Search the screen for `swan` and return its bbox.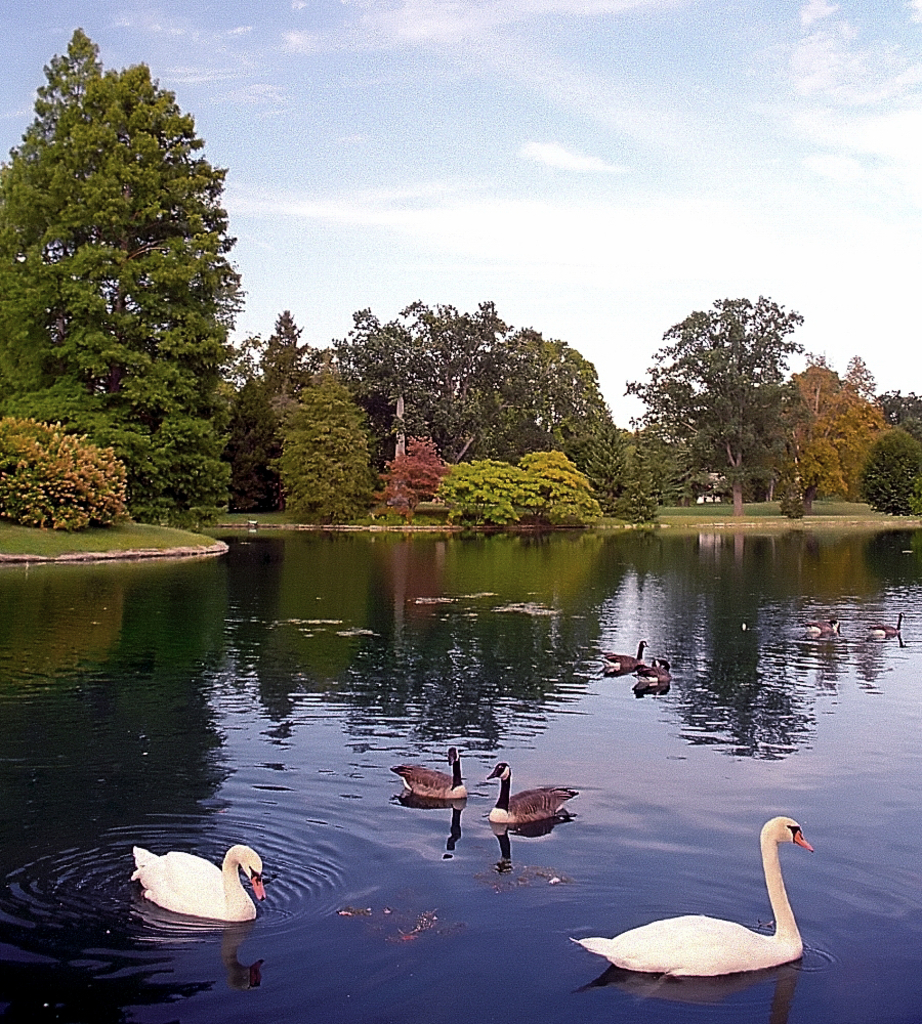
Found: 574/814/810/978.
